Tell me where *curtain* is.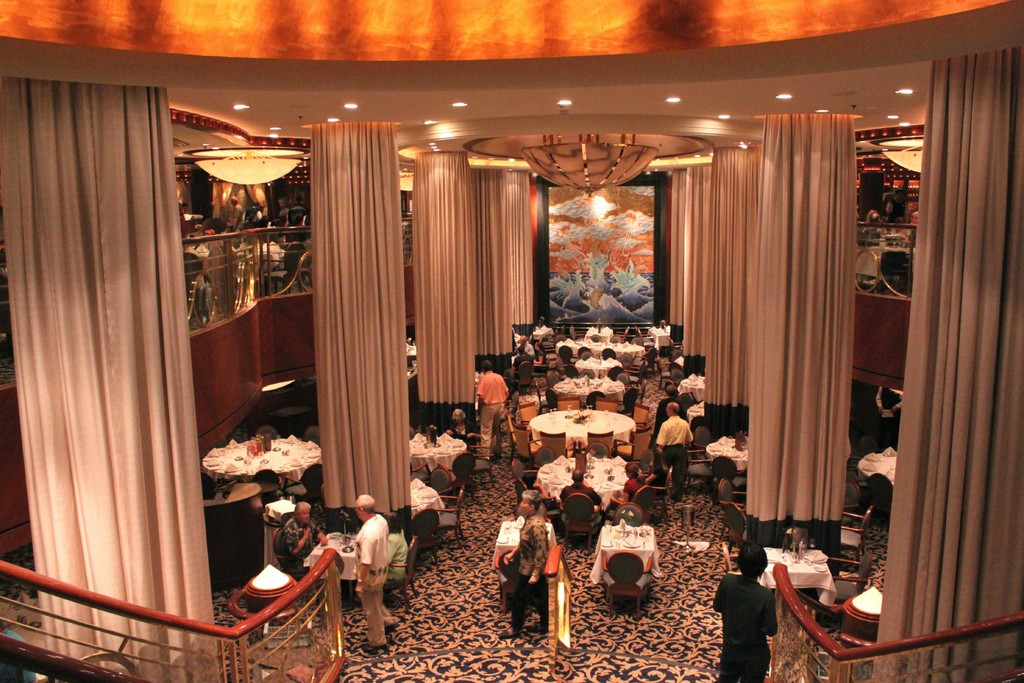
*curtain* is at 12/60/220/682.
